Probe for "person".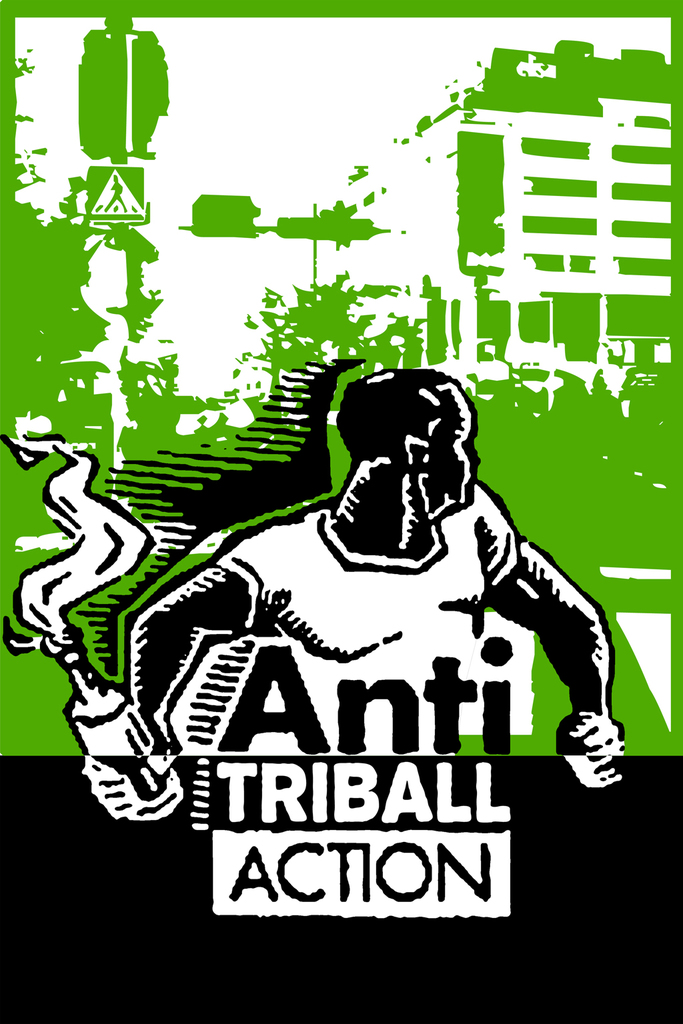
Probe result: {"x1": 122, "y1": 370, "x2": 622, "y2": 755}.
